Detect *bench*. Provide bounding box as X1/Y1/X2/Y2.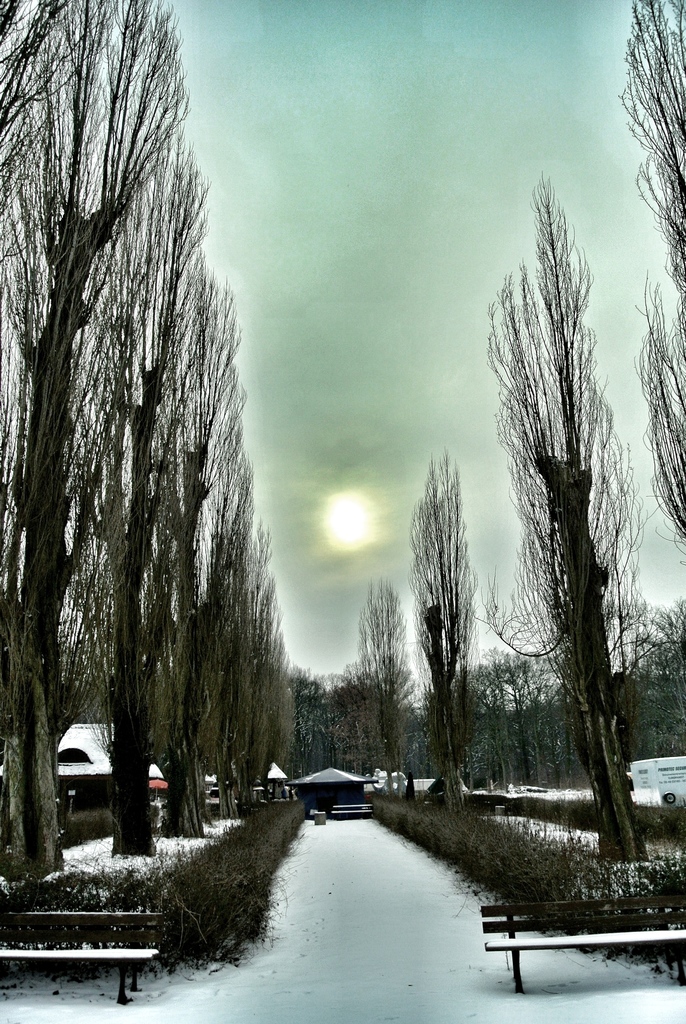
0/913/168/1002.
